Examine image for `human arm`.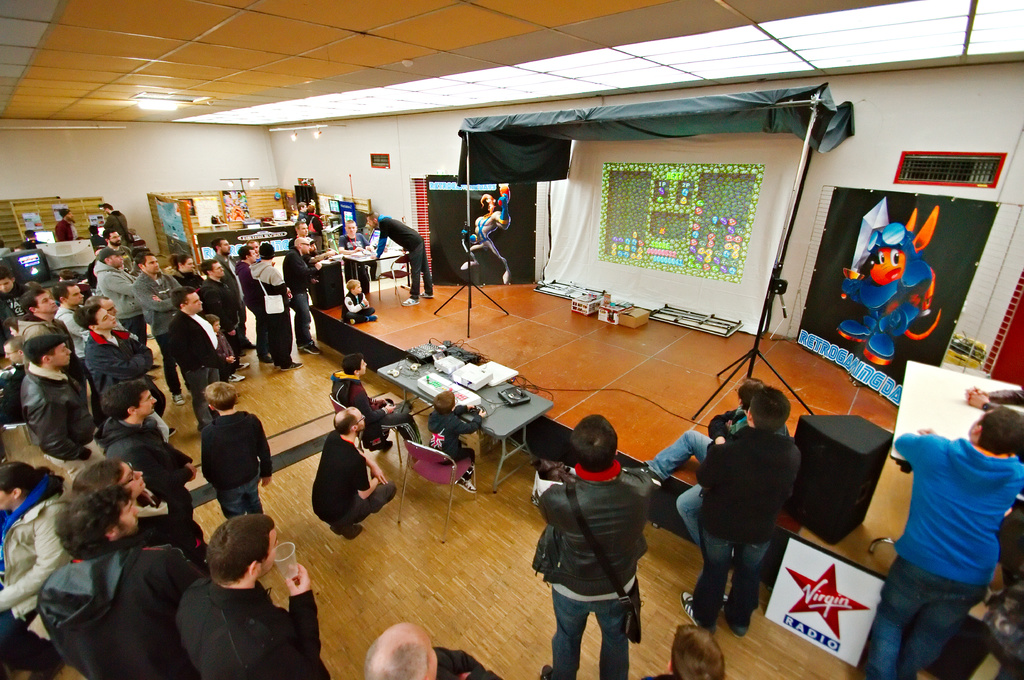
Examination result: Rect(371, 398, 387, 403).
